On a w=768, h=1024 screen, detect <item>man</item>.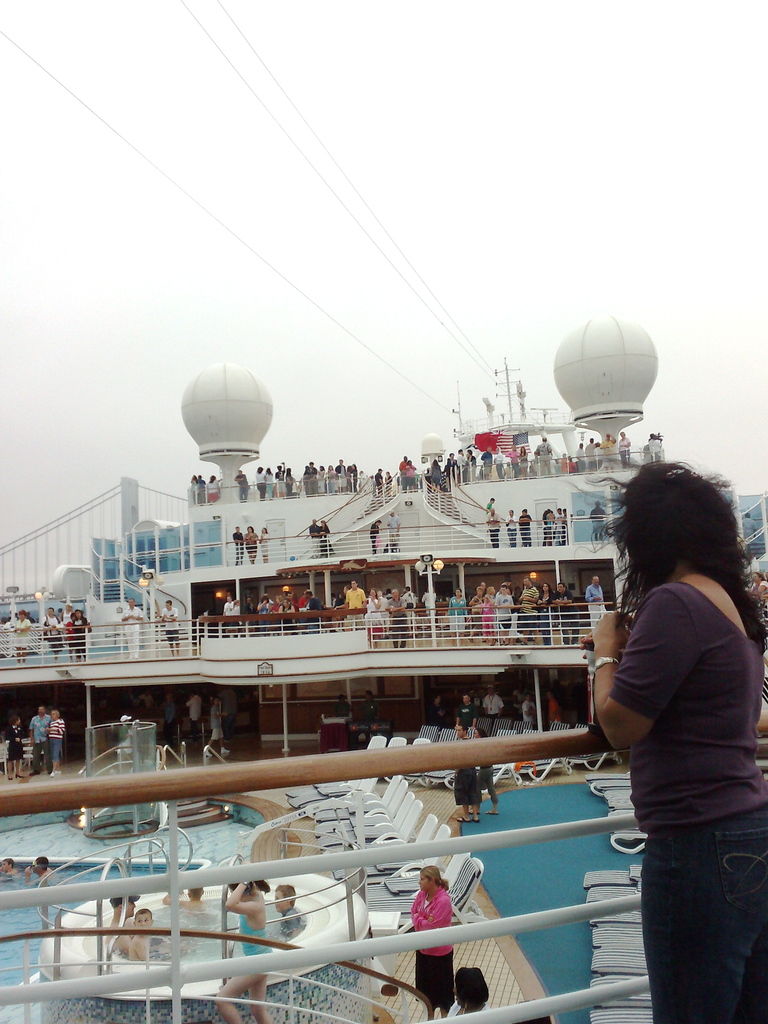
box=[305, 589, 325, 632].
